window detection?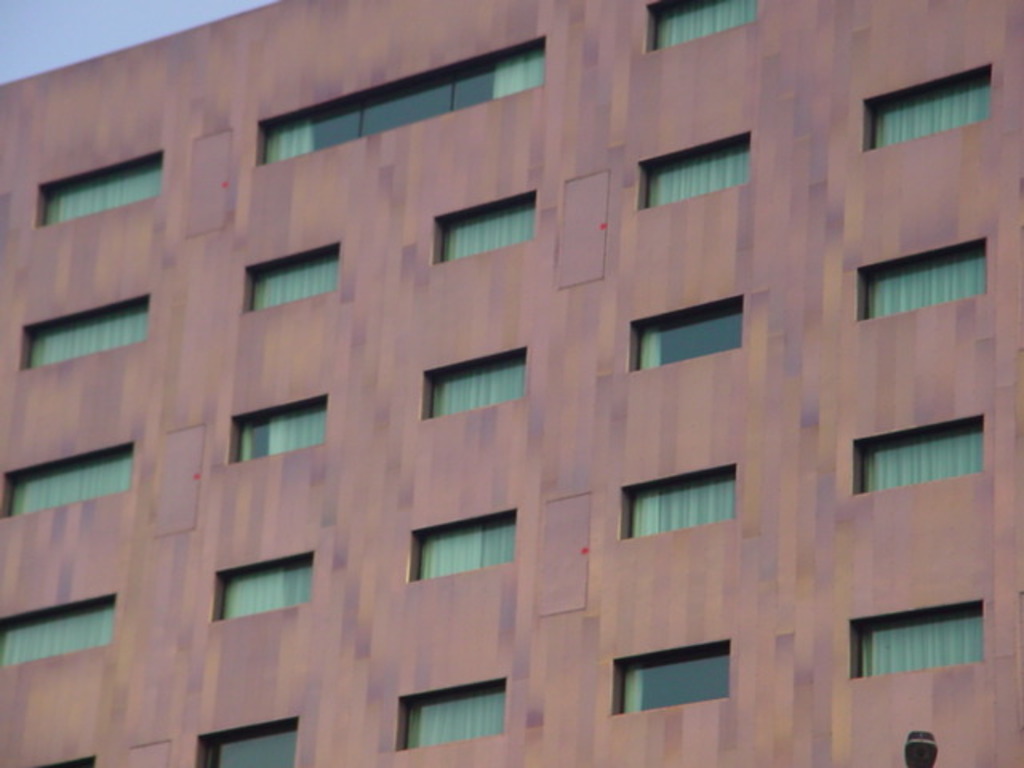
select_region(419, 350, 528, 426)
